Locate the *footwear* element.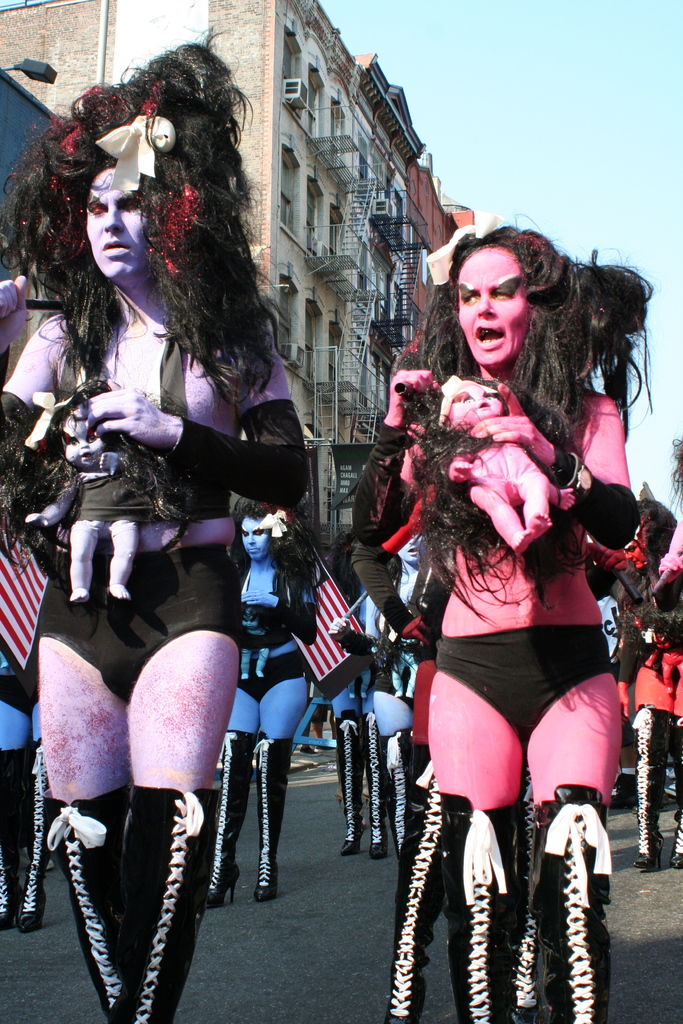
Element bbox: <region>536, 781, 615, 1021</region>.
